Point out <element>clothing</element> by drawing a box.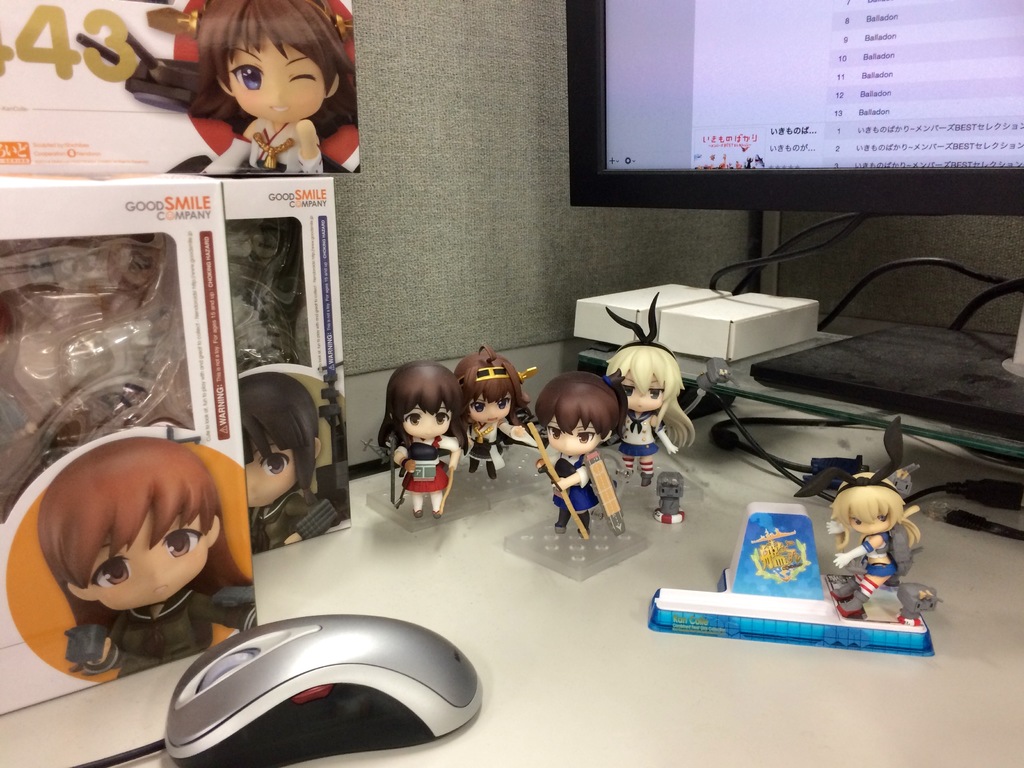
left=84, top=582, right=259, bottom=687.
